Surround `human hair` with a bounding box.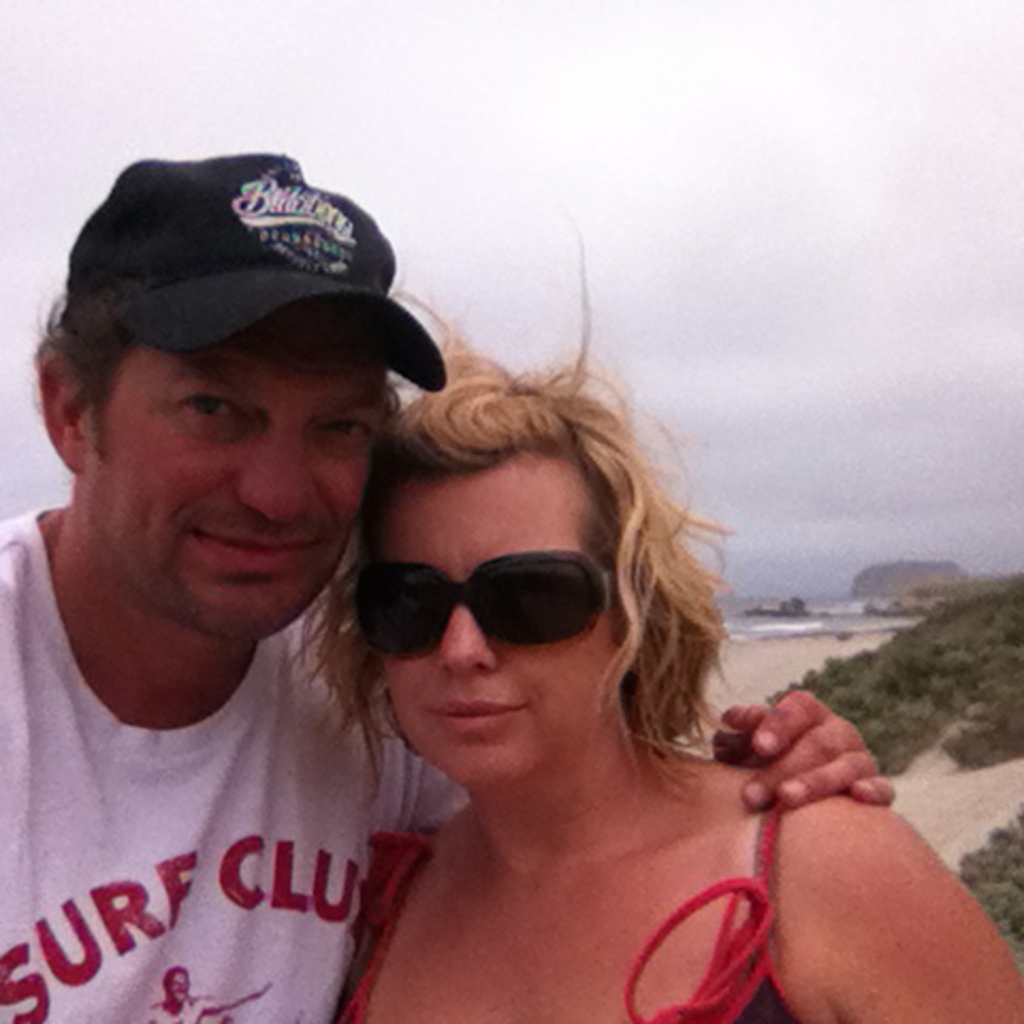
select_region(26, 292, 141, 465).
